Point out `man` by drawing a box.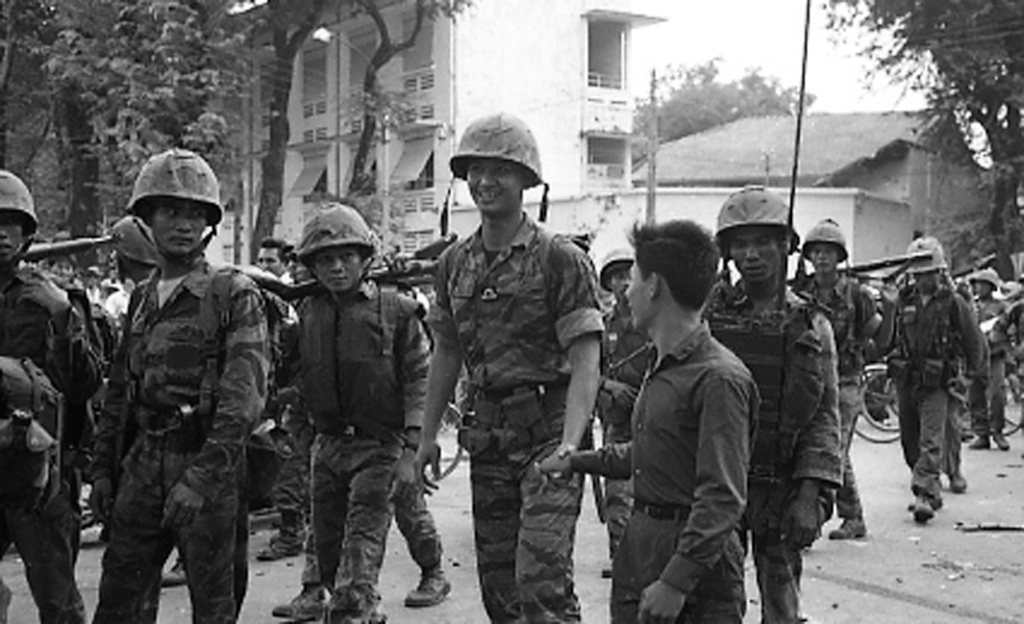
793:213:896:545.
